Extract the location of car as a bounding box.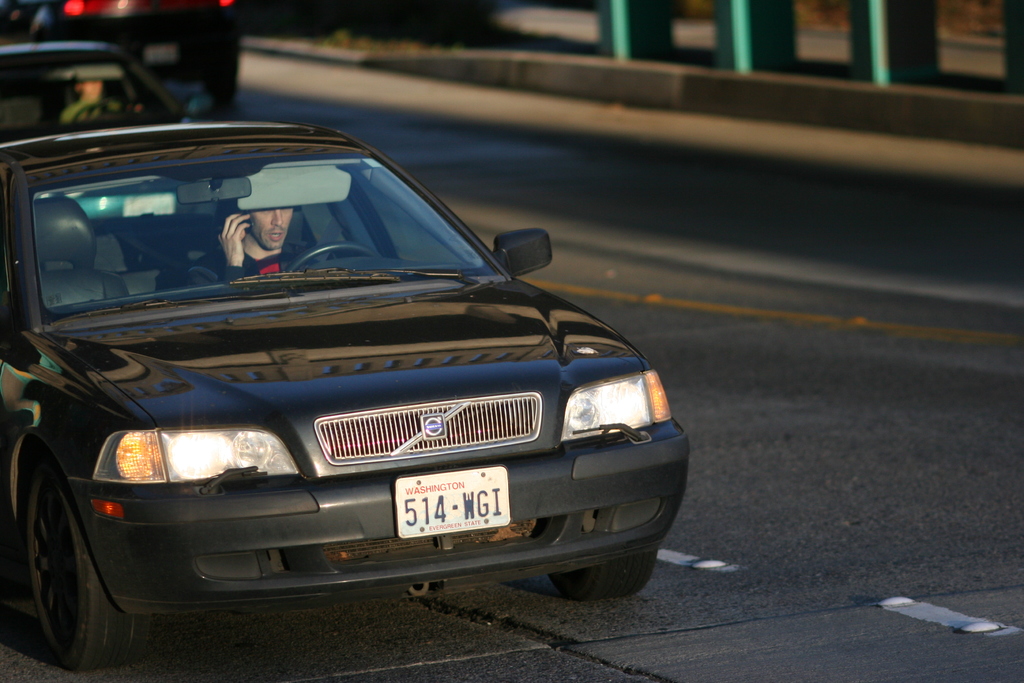
rect(1, 38, 175, 145).
